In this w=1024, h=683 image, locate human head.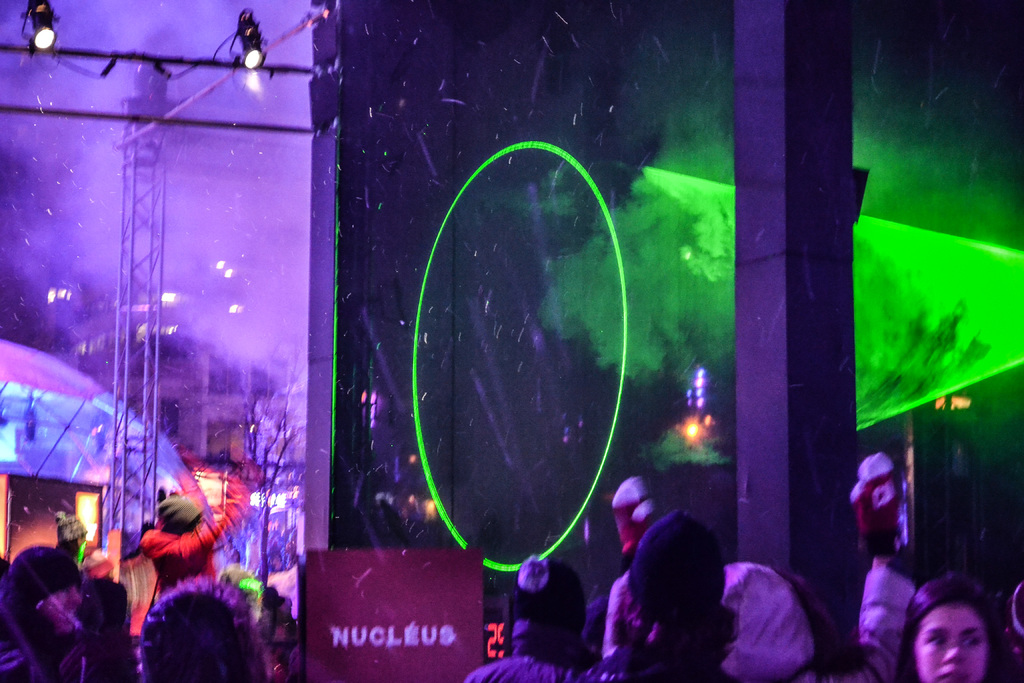
Bounding box: region(76, 552, 114, 580).
